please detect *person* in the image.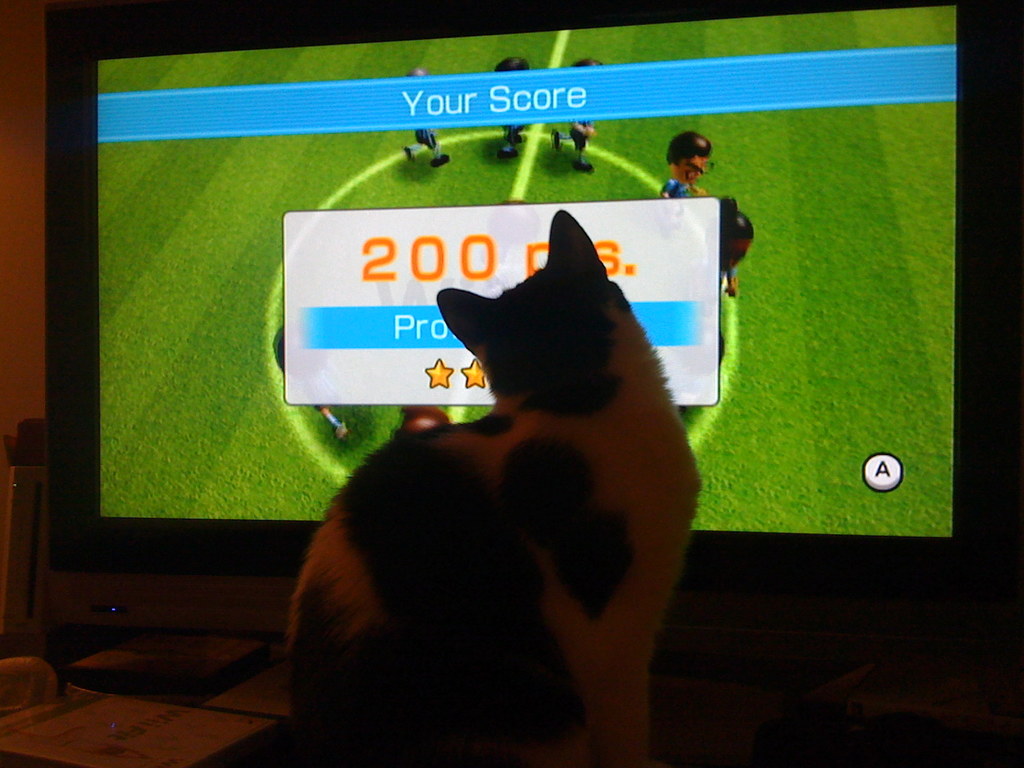
(left=499, top=56, right=534, bottom=159).
